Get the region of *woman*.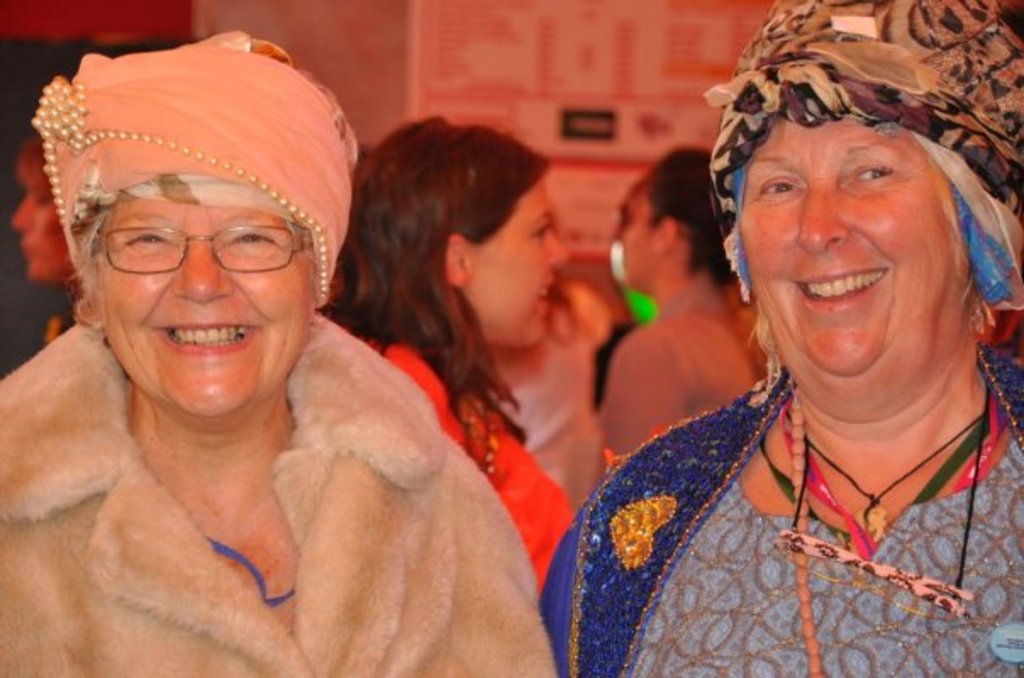
534/0/1022/676.
